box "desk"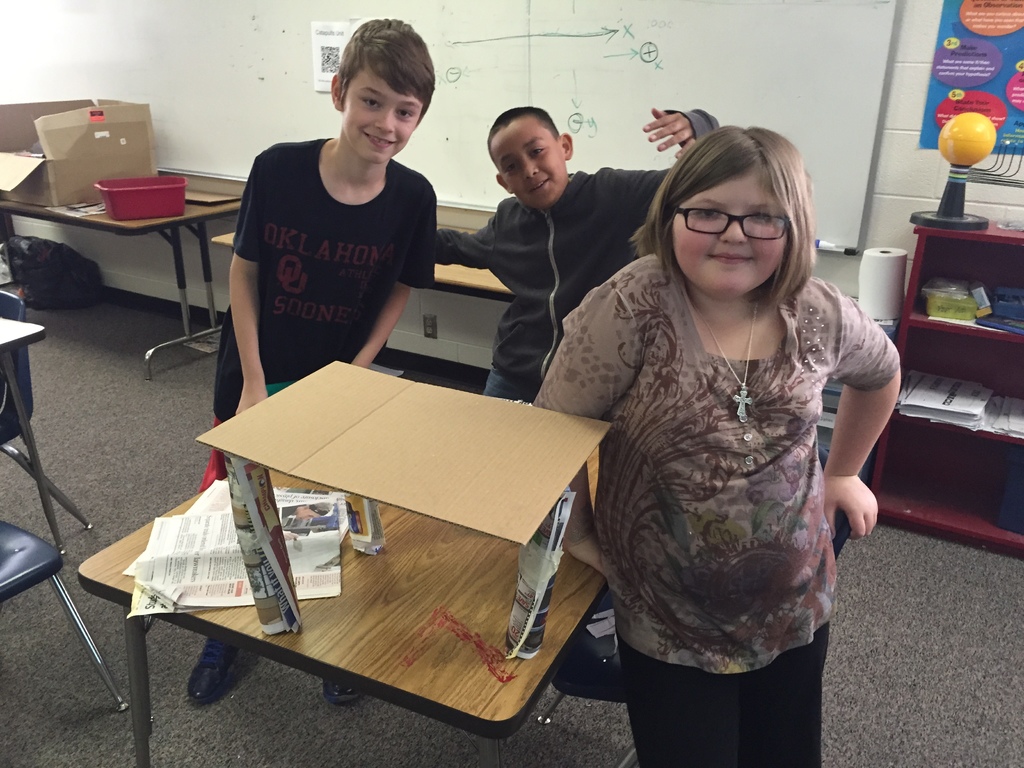
[left=71, top=444, right=604, bottom=767]
